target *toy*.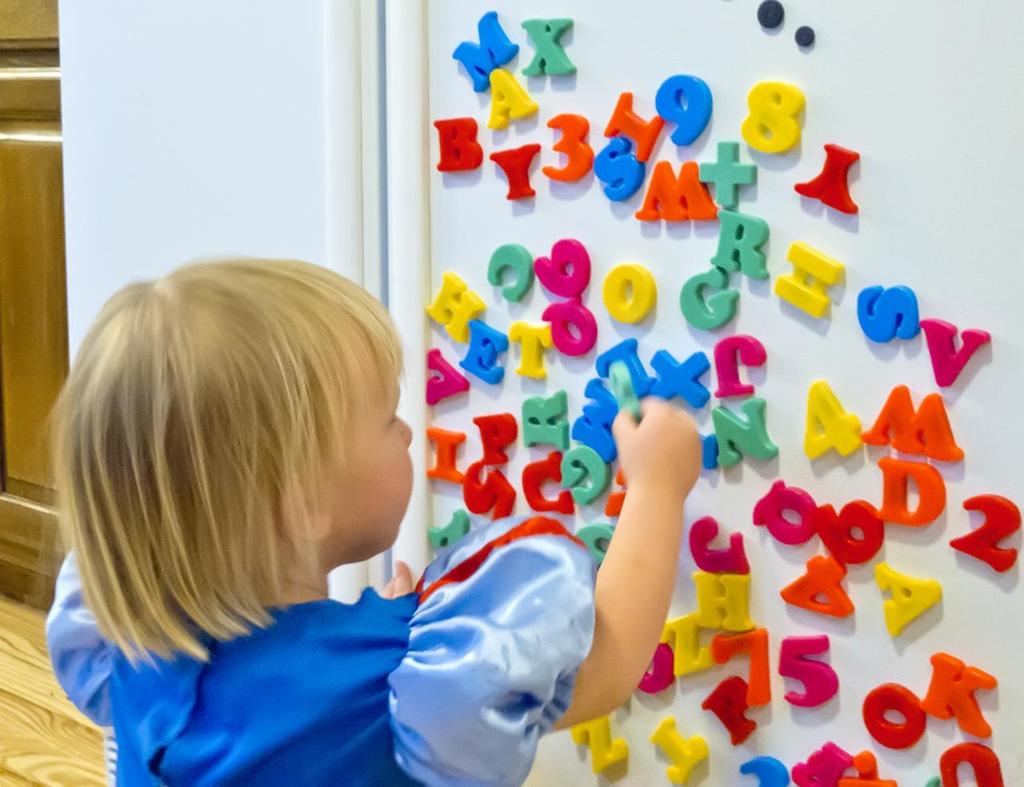
Target region: bbox(836, 751, 891, 784).
